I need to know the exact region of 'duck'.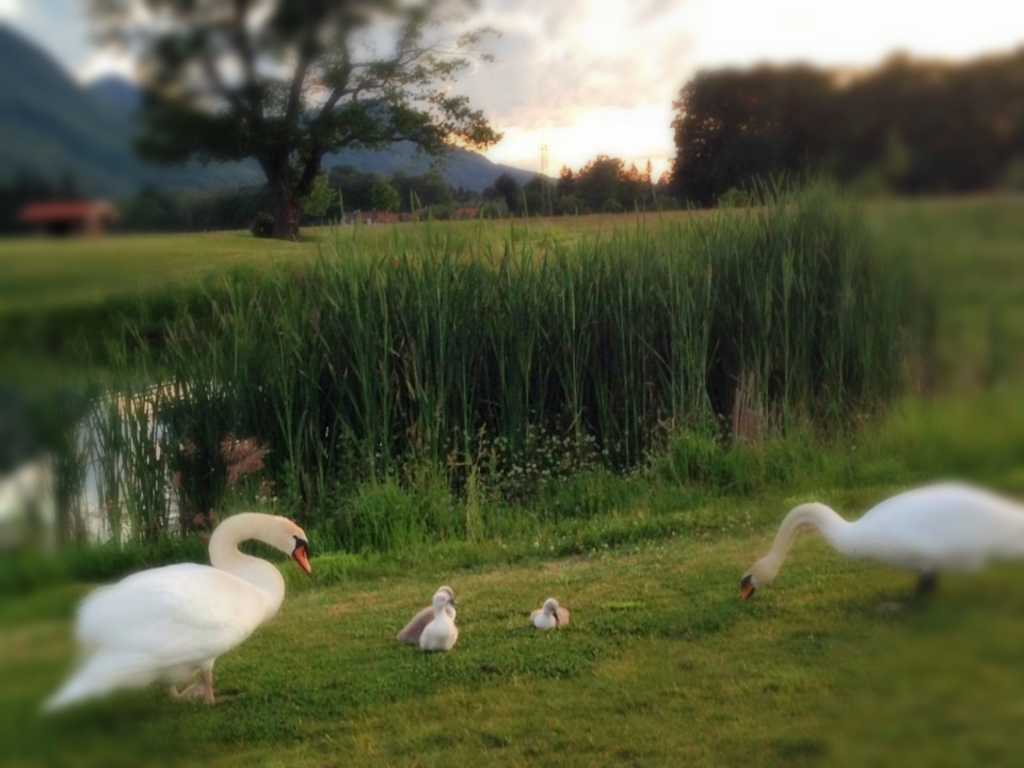
Region: bbox=(38, 509, 315, 709).
